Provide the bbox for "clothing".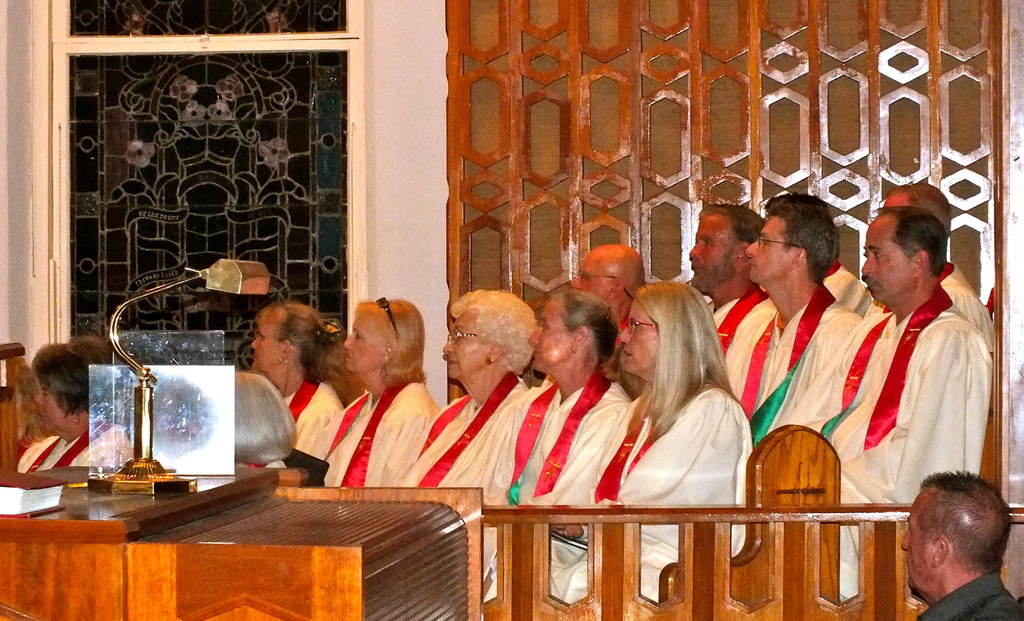
bbox(311, 376, 436, 488).
